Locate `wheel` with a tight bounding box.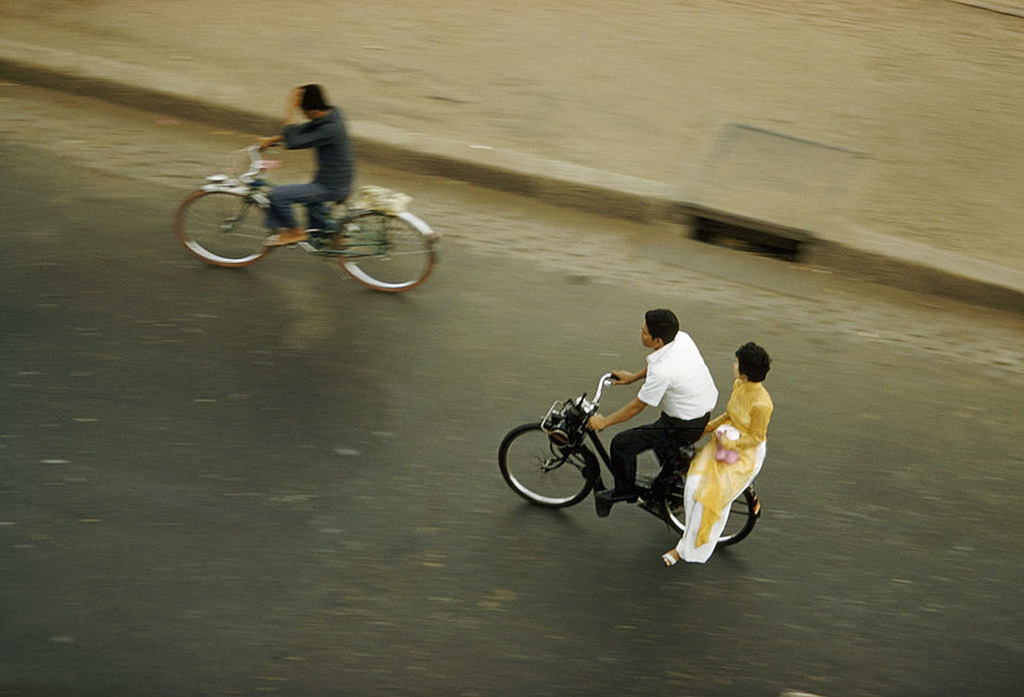
<region>175, 183, 280, 266</region>.
